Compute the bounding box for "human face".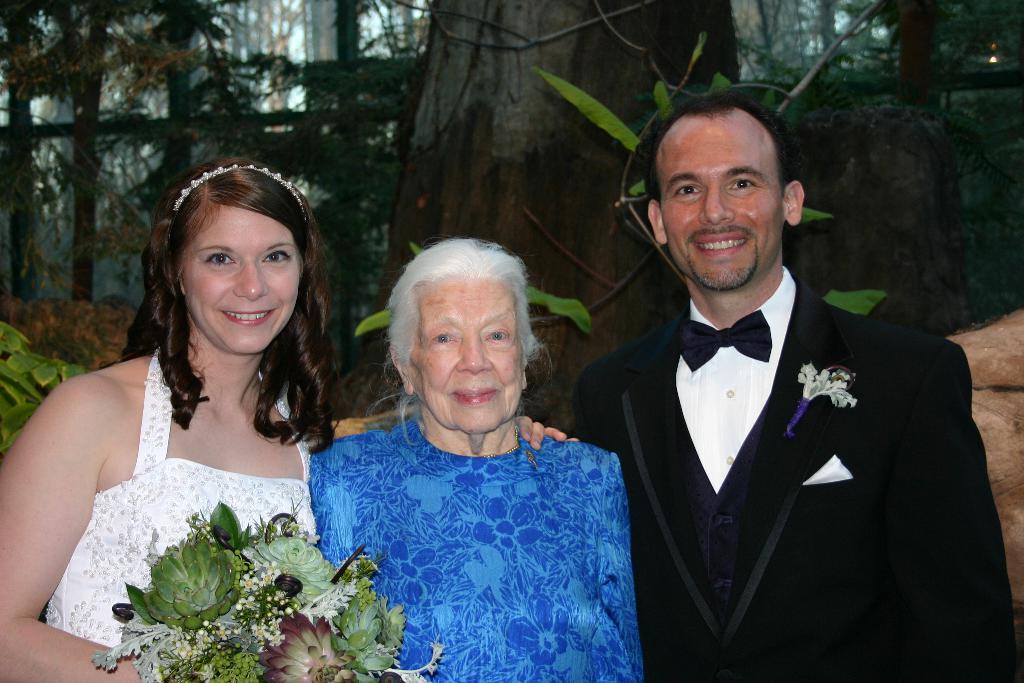
(left=410, top=274, right=522, bottom=438).
